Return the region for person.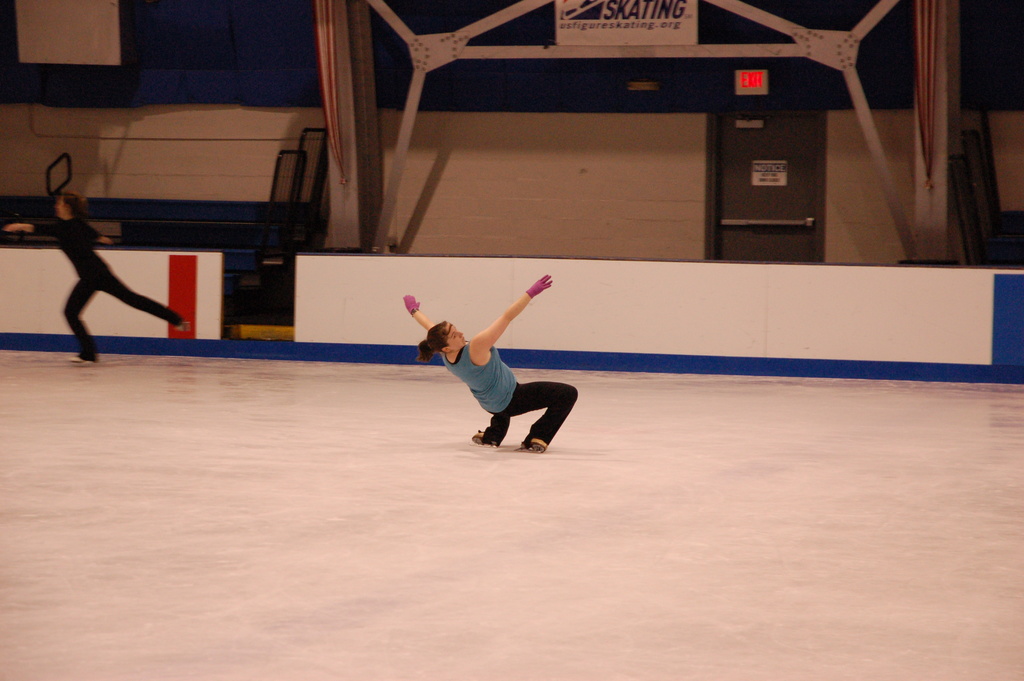
(x1=4, y1=190, x2=190, y2=365).
